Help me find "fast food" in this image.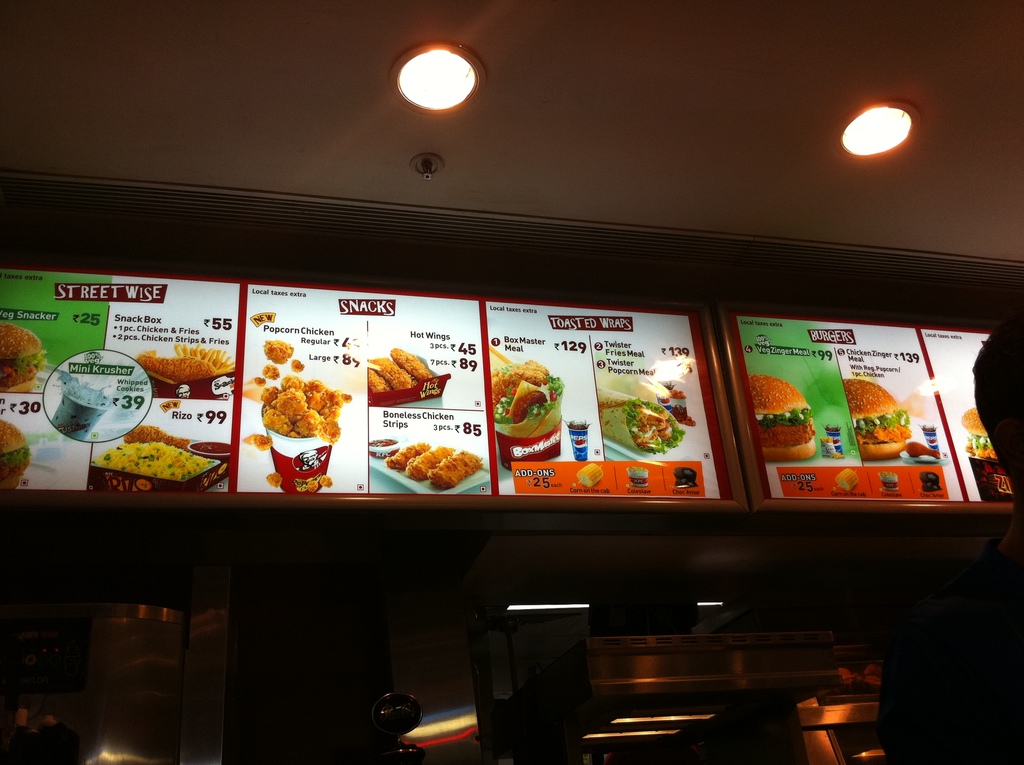
Found it: [386, 443, 429, 472].
